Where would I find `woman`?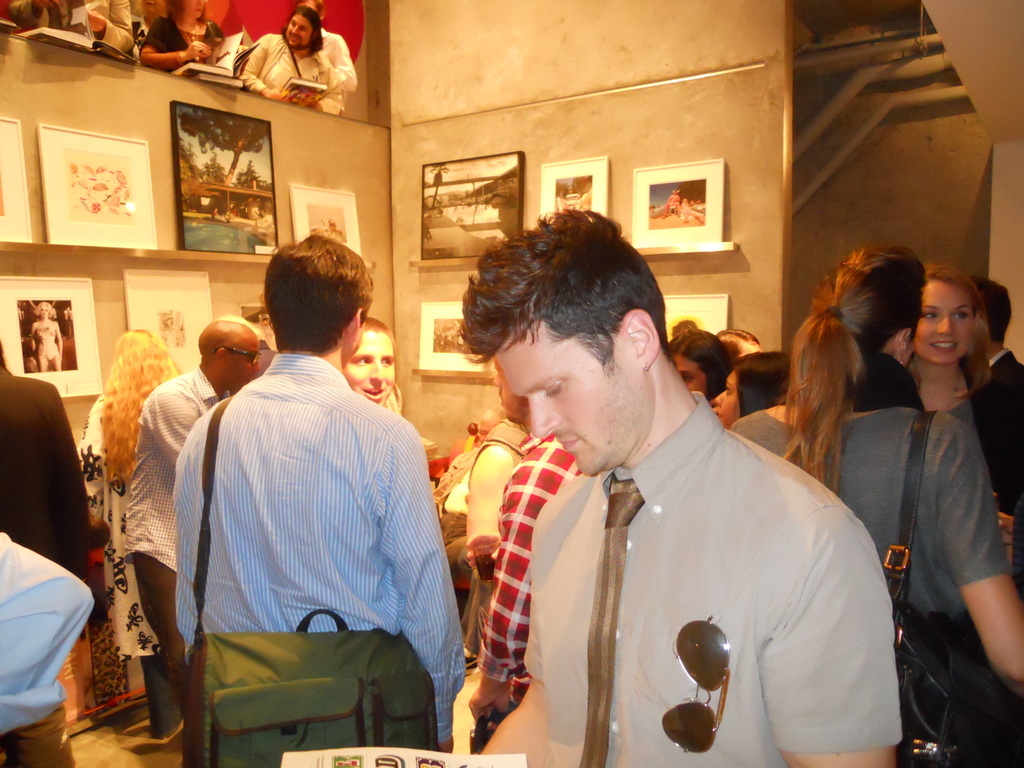
At 714,347,801,430.
